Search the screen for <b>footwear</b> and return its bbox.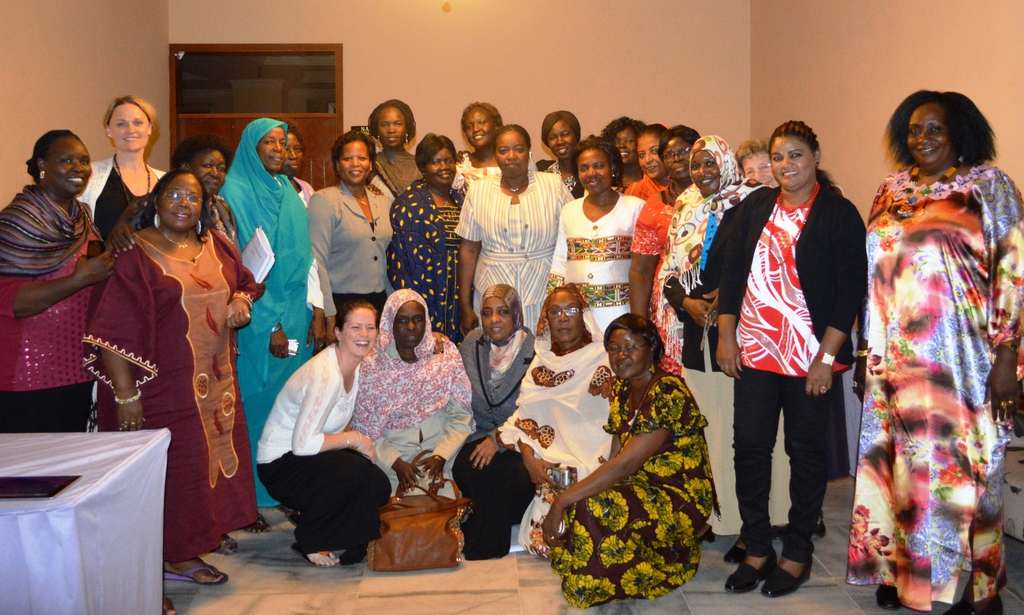
Found: {"left": 722, "top": 543, "right": 769, "bottom": 600}.
